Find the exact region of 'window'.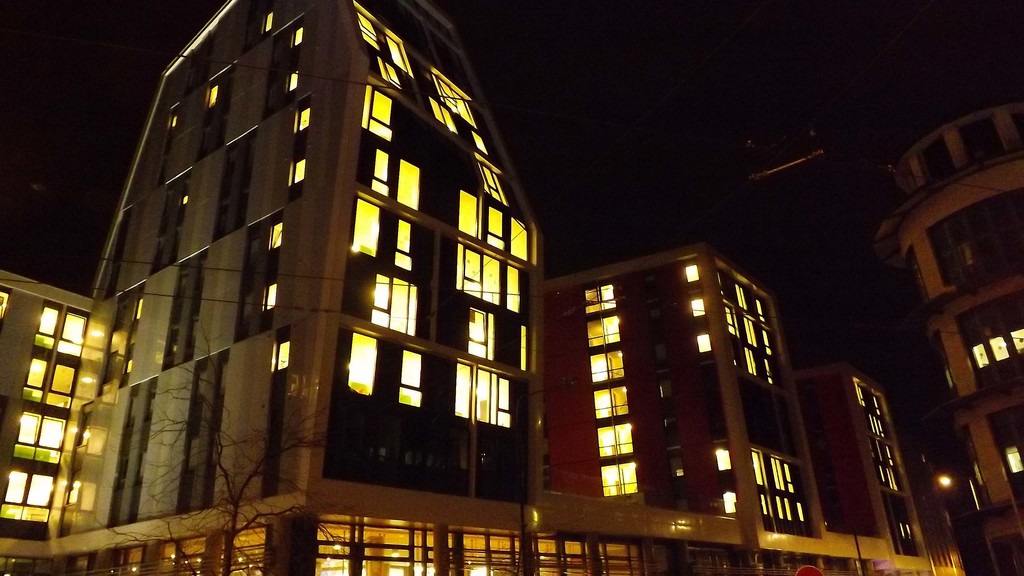
Exact region: BBox(588, 314, 619, 348).
